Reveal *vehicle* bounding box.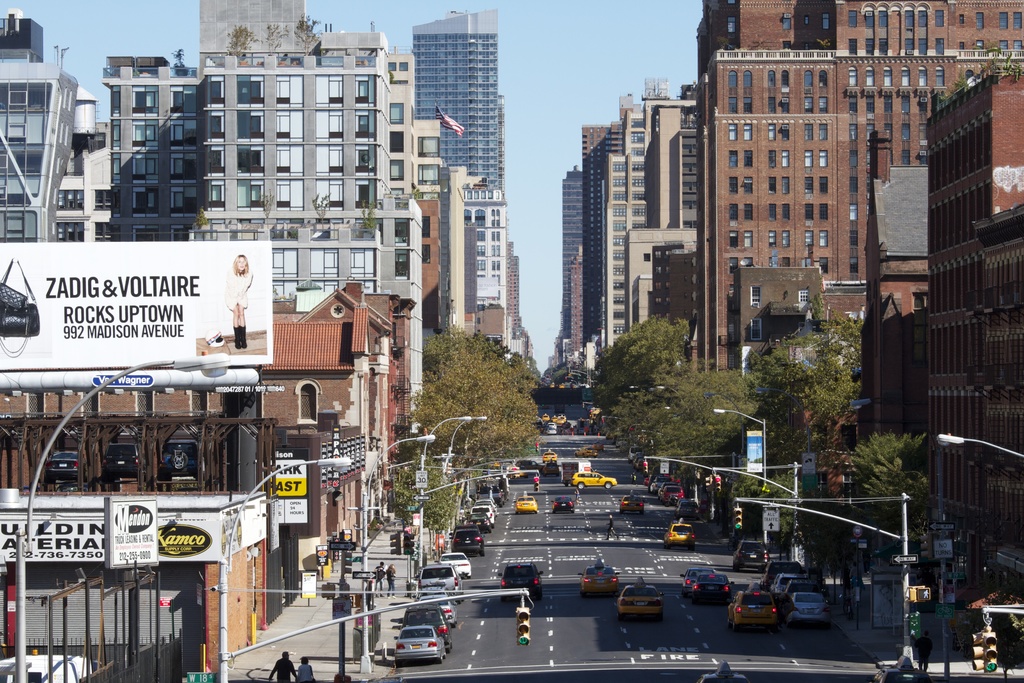
Revealed: bbox=[497, 559, 542, 598].
